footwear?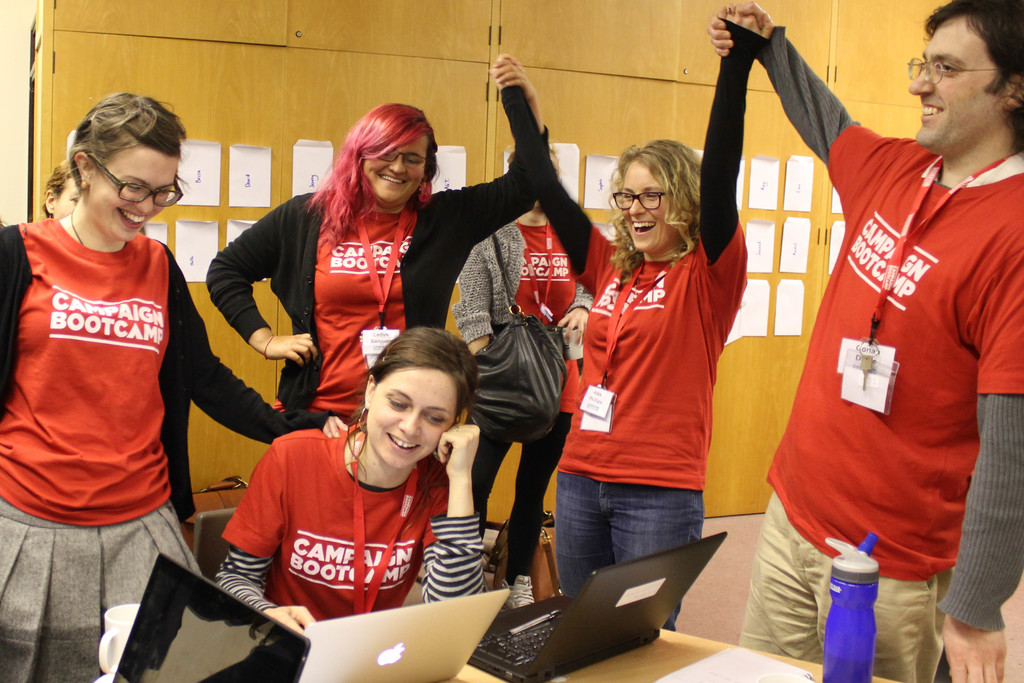
bbox(500, 572, 536, 609)
